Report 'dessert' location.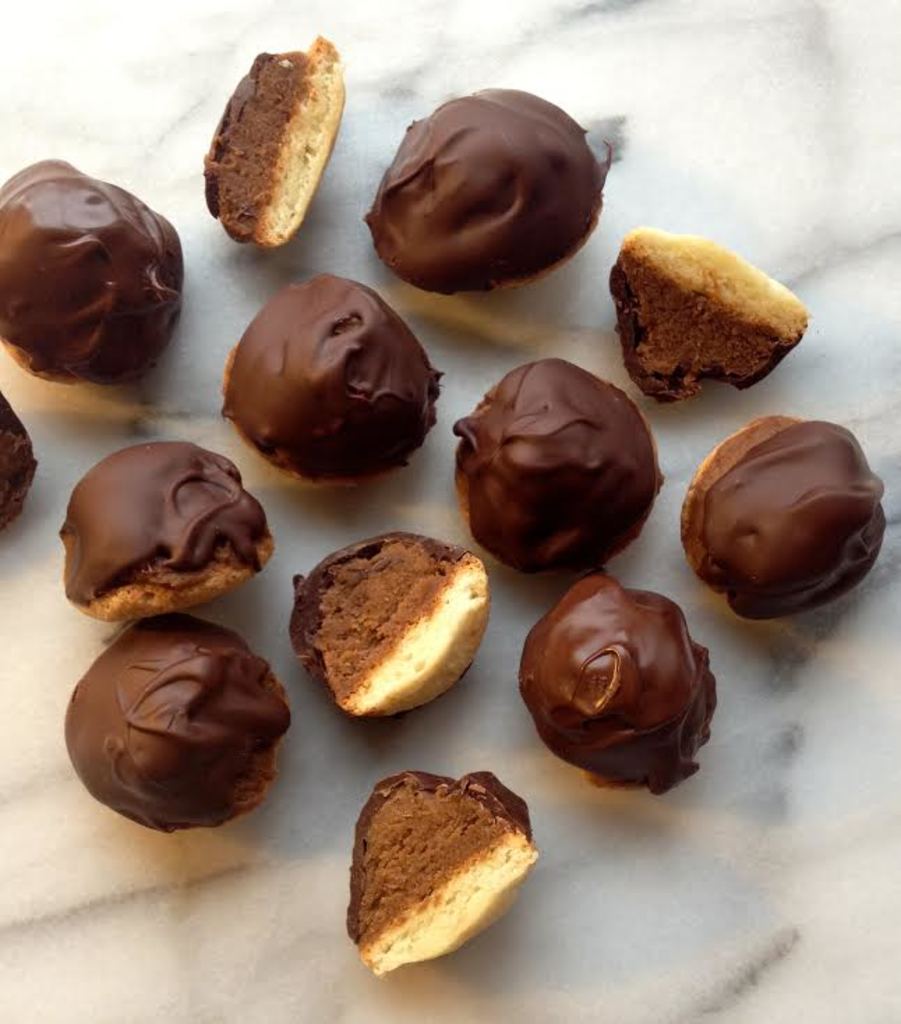
Report: (63, 612, 287, 829).
